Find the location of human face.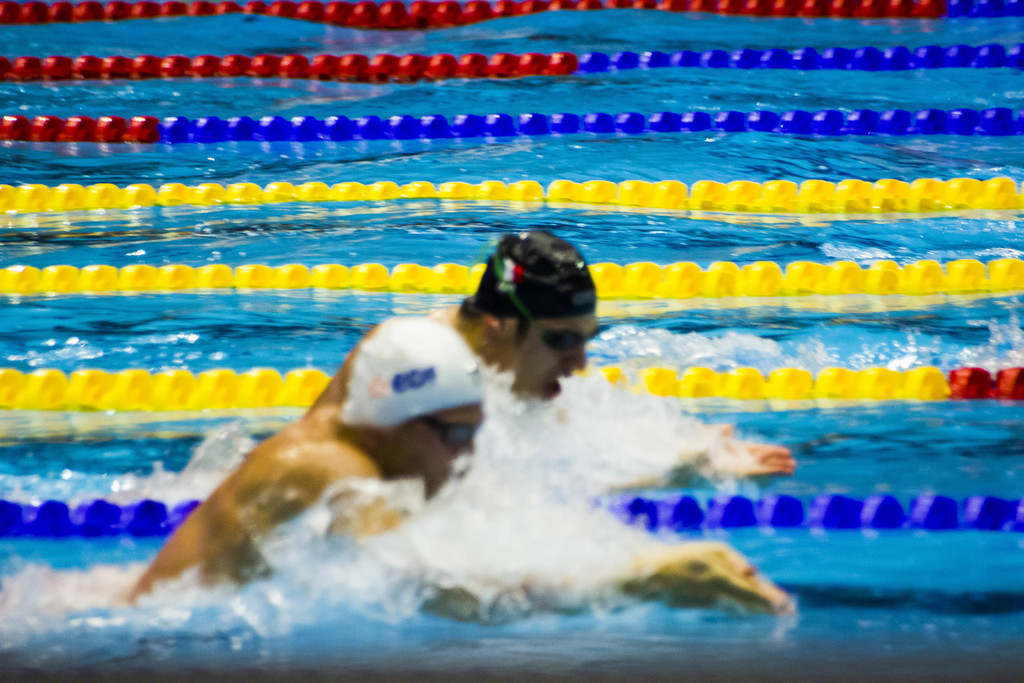
Location: 500:313:599:403.
